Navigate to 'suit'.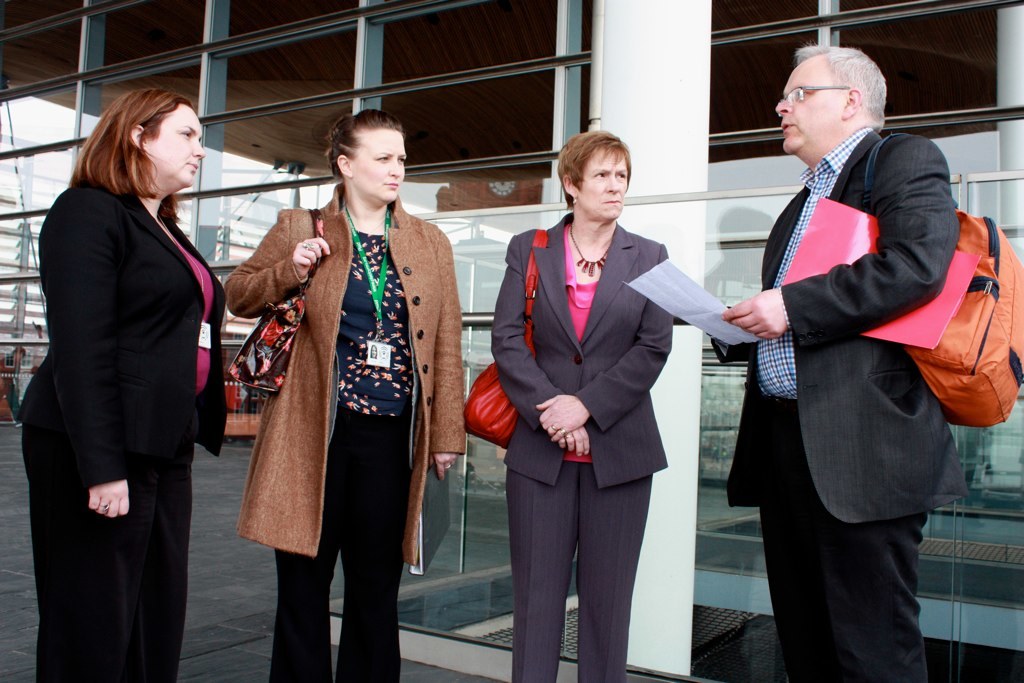
Navigation target: l=23, t=182, r=224, b=682.
